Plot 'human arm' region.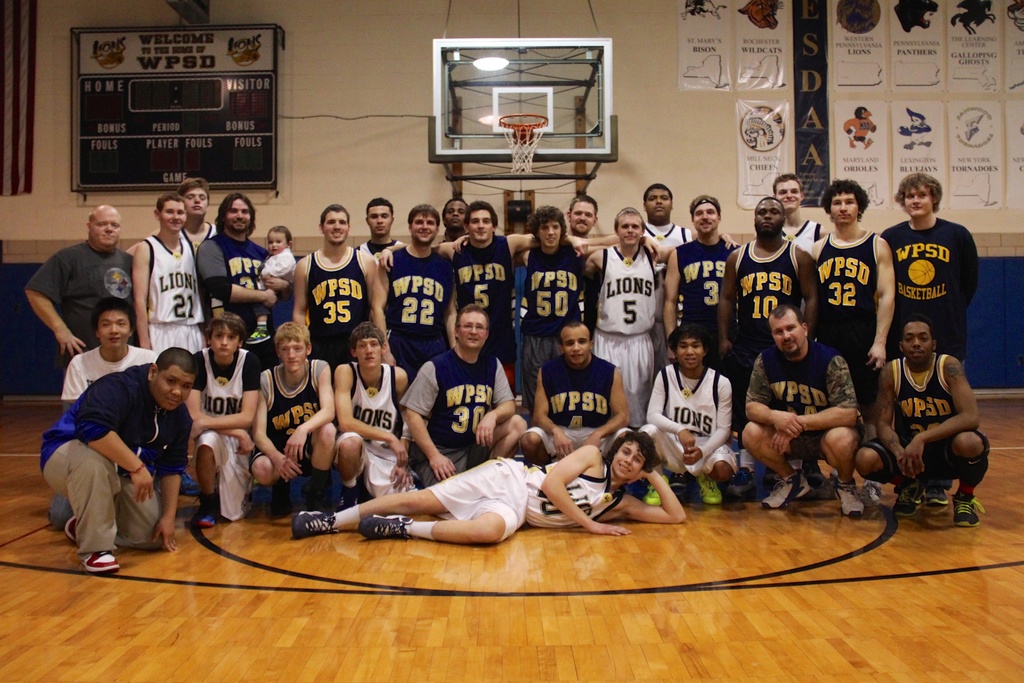
Plotted at 913/357/979/476.
